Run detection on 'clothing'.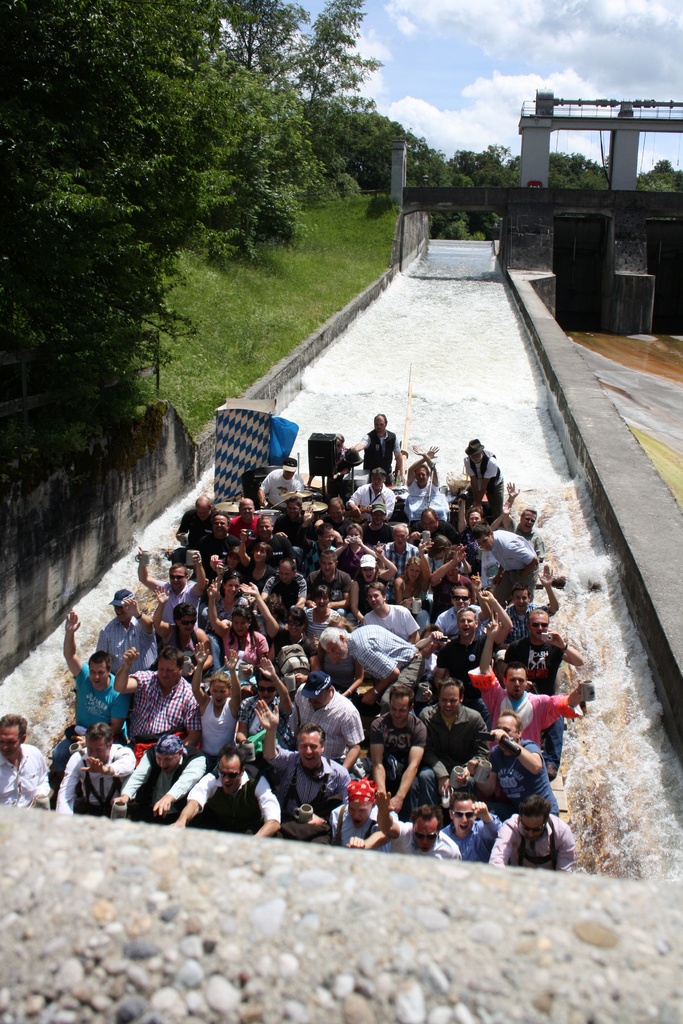
Result: (263,744,352,840).
